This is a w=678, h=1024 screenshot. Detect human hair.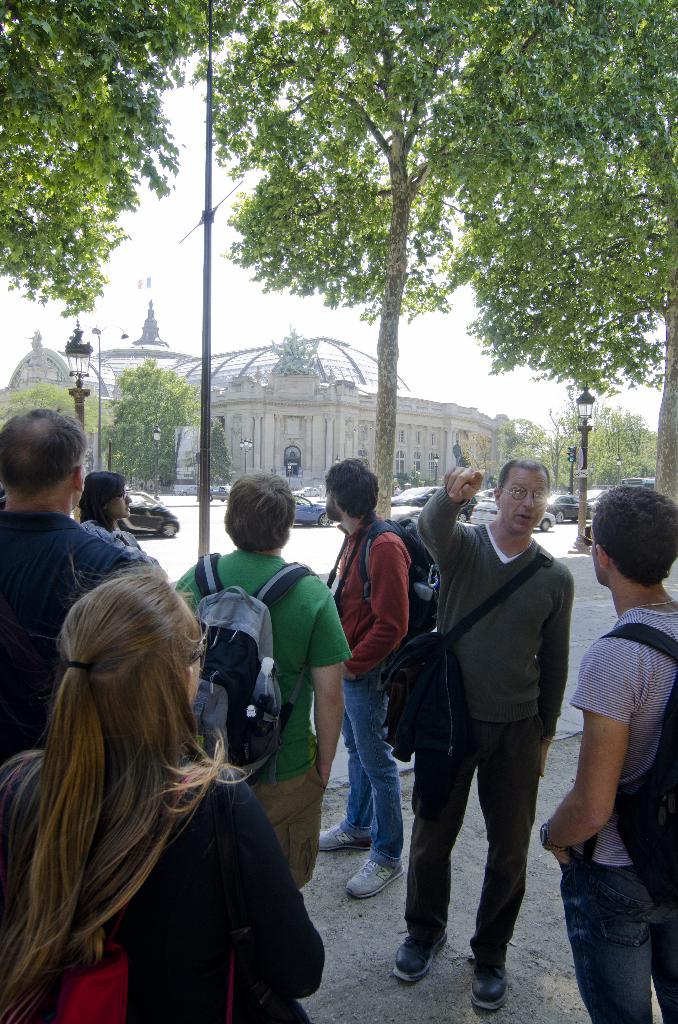
x1=593, y1=479, x2=677, y2=588.
